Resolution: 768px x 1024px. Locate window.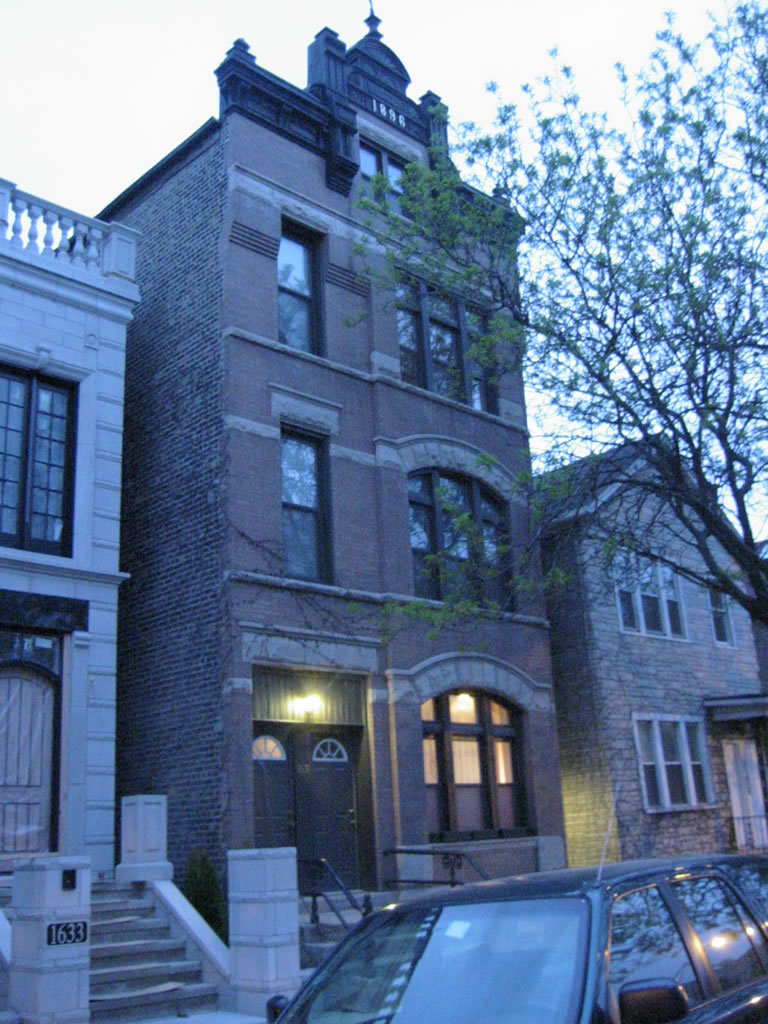
rect(635, 713, 717, 820).
